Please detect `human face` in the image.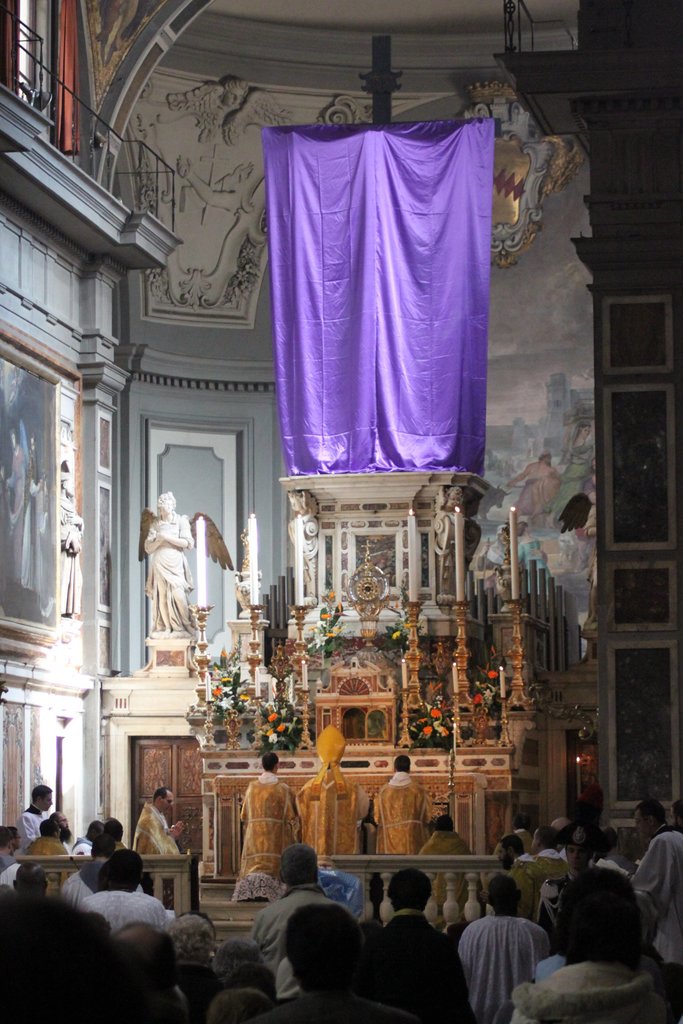
152 786 181 819.
